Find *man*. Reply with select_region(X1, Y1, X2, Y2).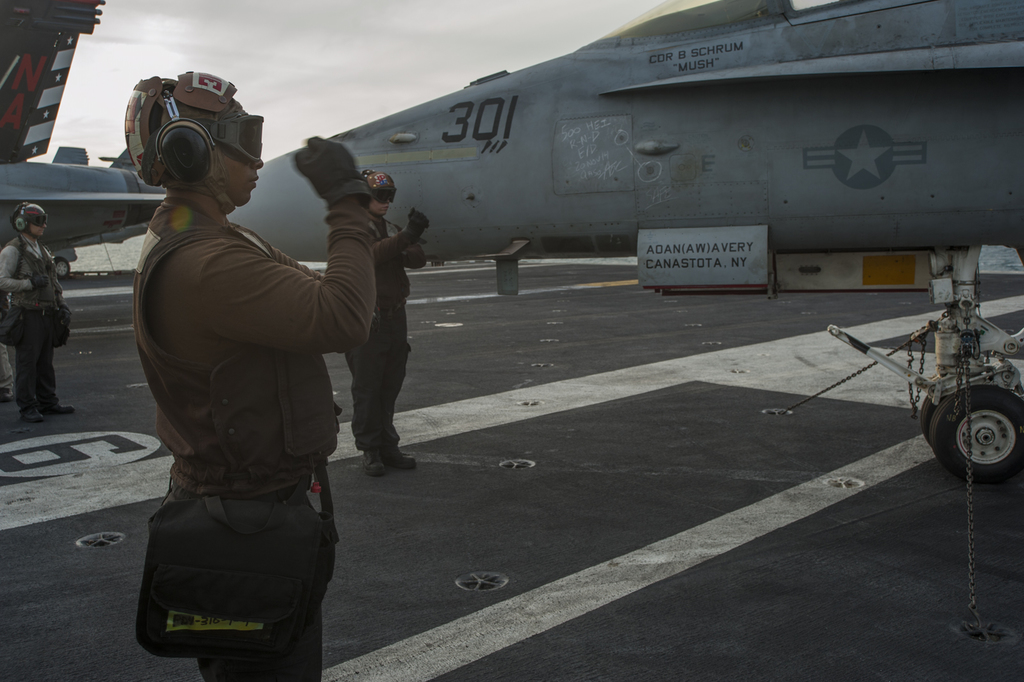
select_region(140, 76, 371, 681).
